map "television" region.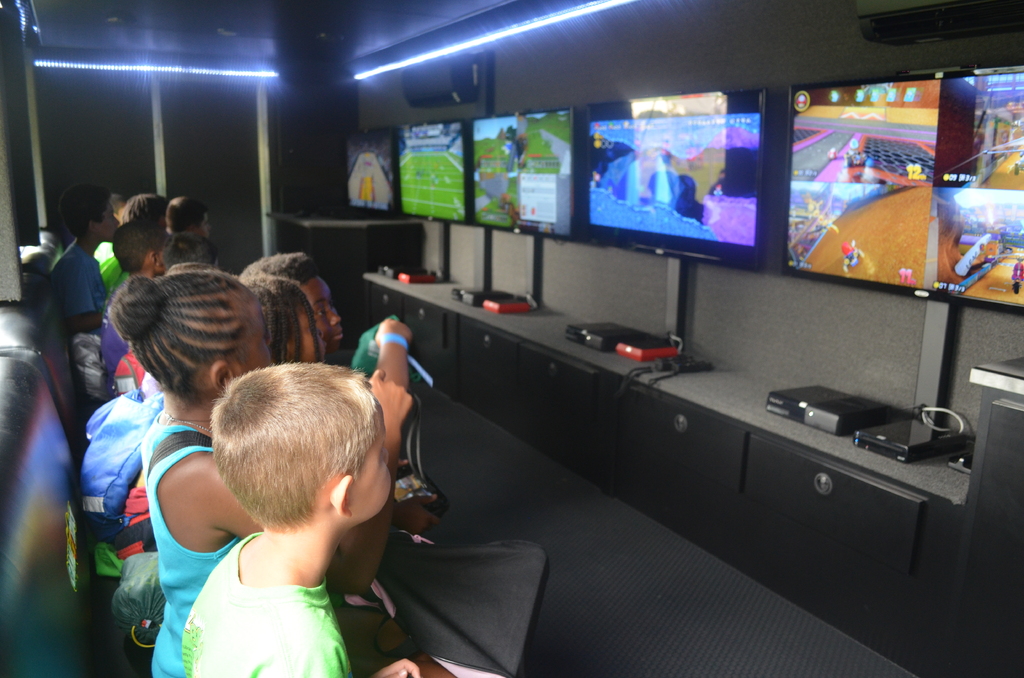
Mapped to bbox(784, 61, 1023, 313).
